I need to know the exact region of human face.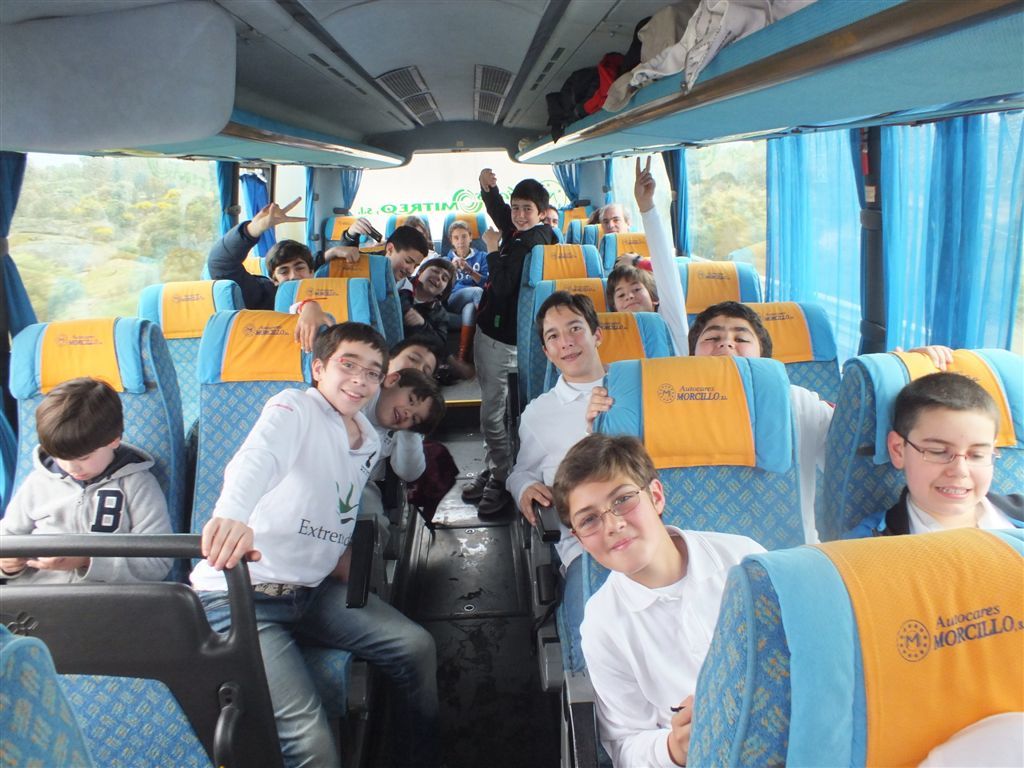
Region: rect(451, 229, 471, 256).
